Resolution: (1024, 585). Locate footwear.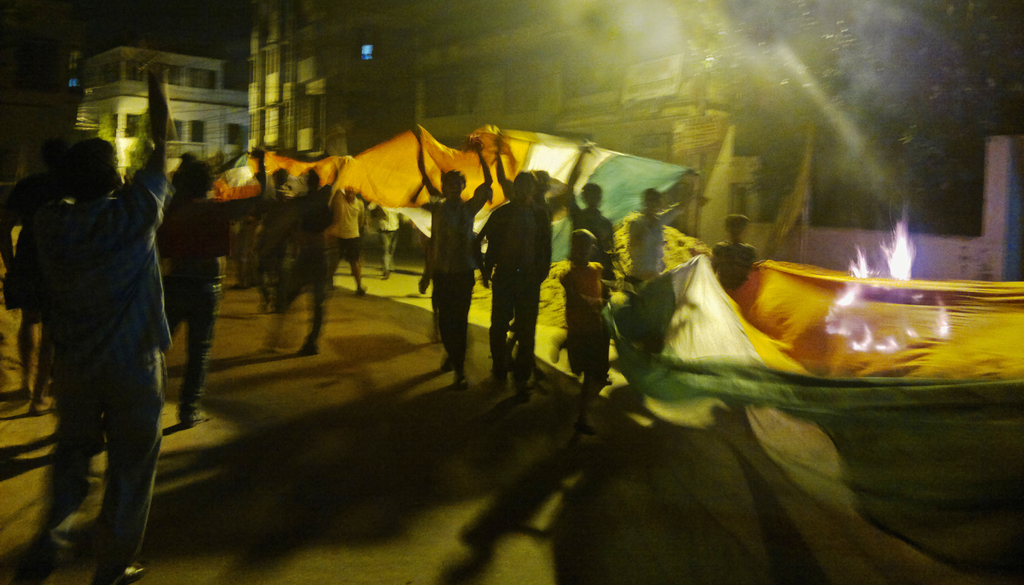
<bbox>95, 559, 147, 584</bbox>.
